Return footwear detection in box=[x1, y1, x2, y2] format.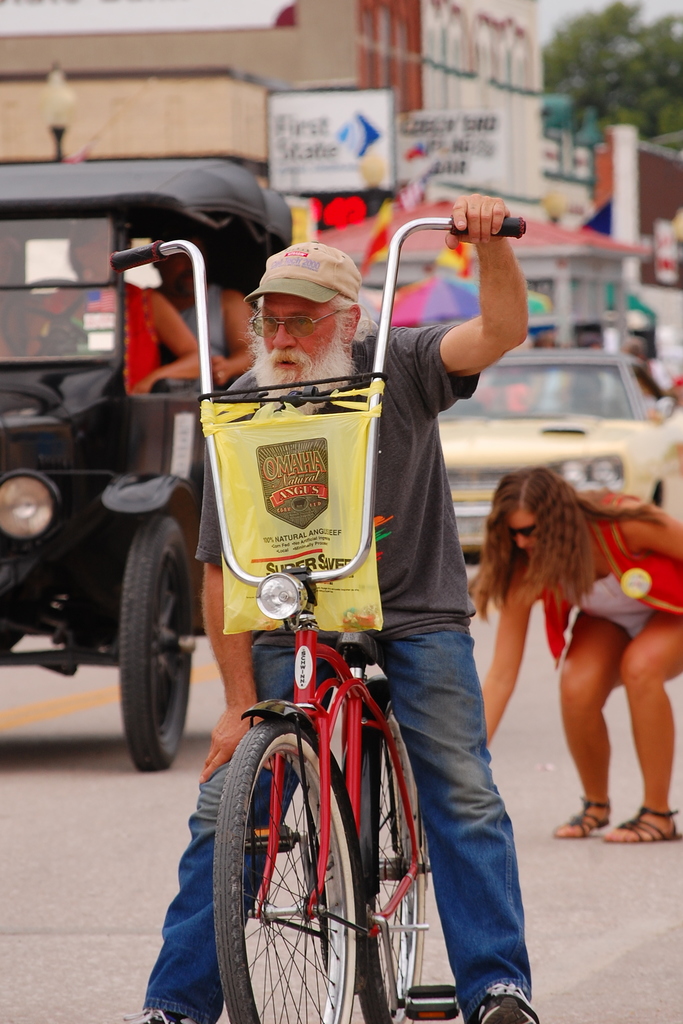
box=[122, 1004, 196, 1023].
